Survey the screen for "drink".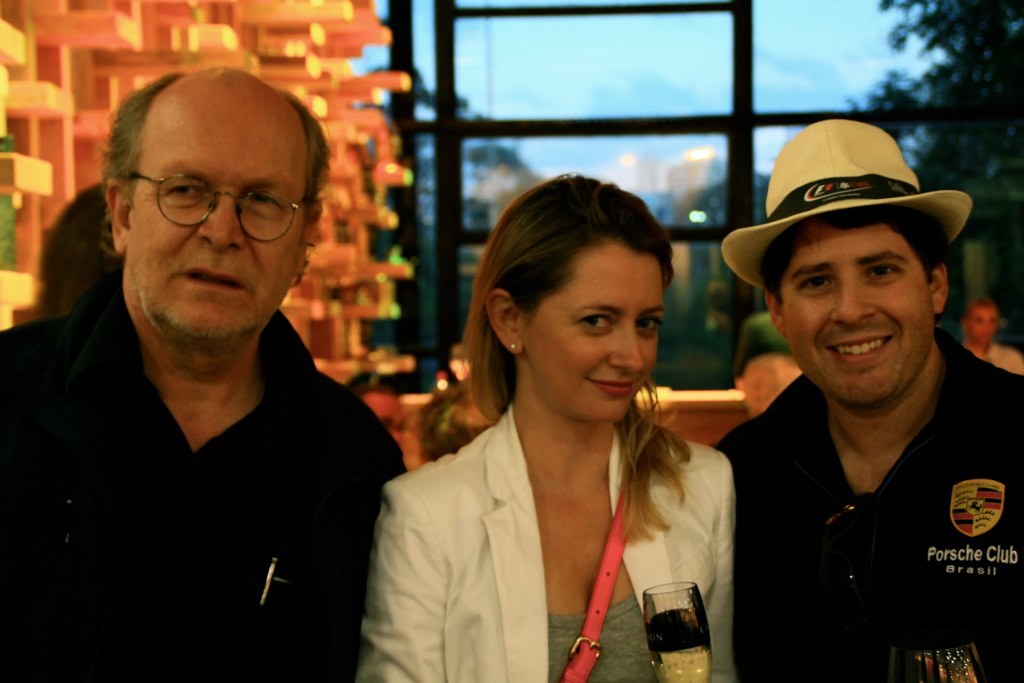
Survey found: bbox=(638, 577, 705, 671).
